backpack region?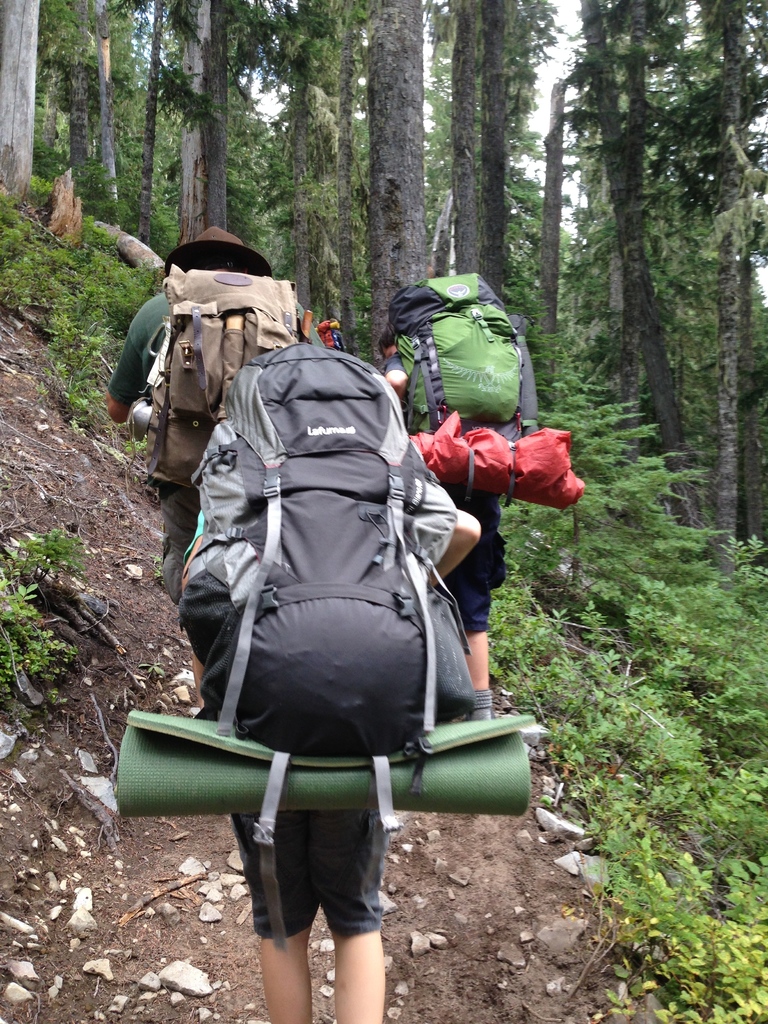
(147, 255, 301, 498)
